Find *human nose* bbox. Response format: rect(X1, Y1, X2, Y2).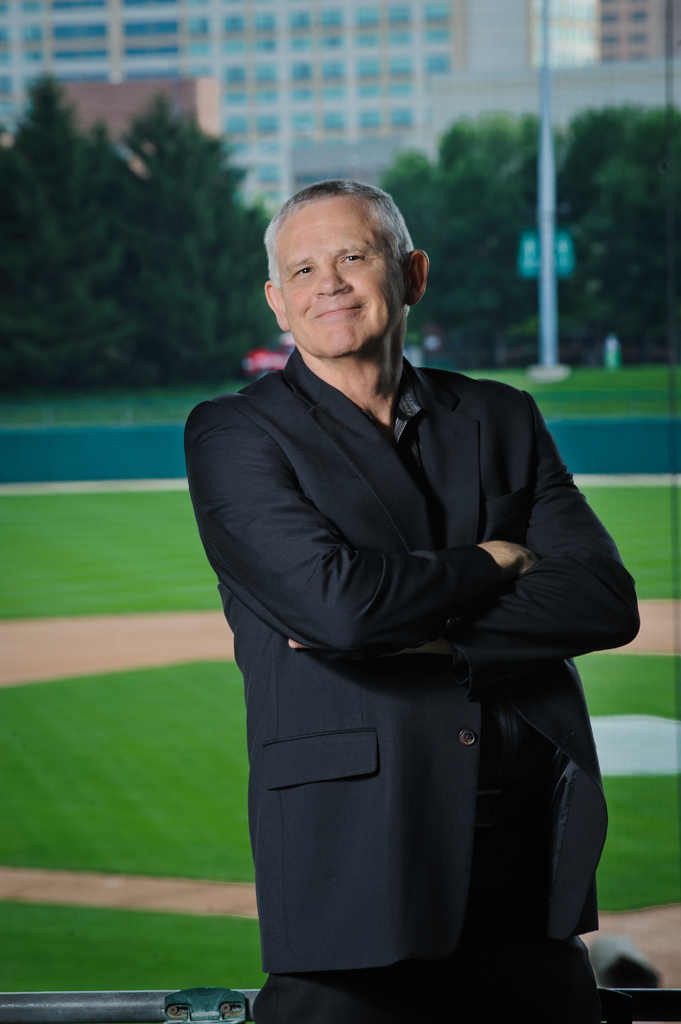
rect(316, 259, 352, 300).
